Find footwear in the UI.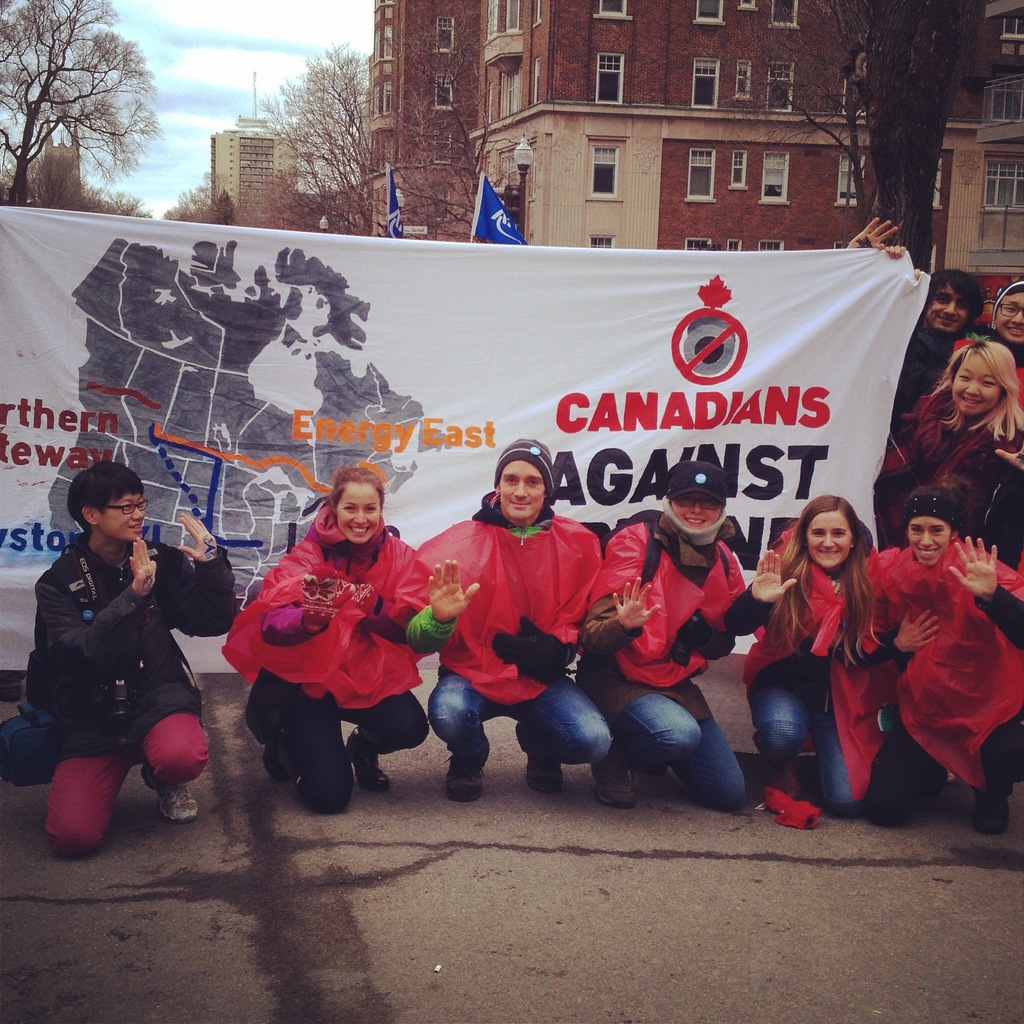
UI element at BBox(588, 755, 642, 808).
